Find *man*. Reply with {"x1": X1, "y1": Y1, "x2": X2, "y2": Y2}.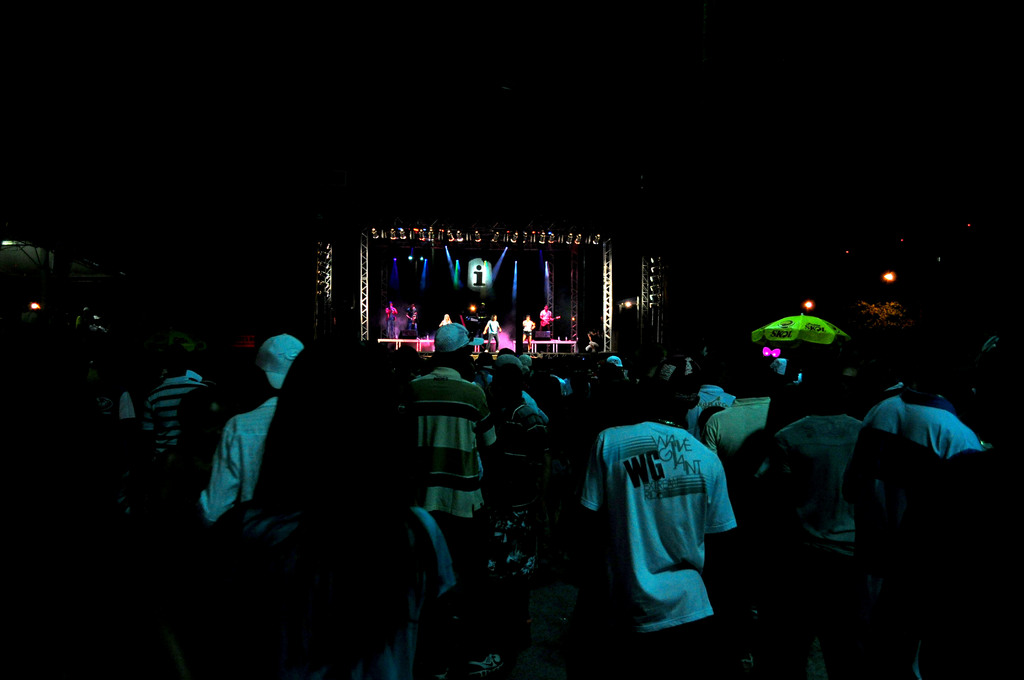
{"x1": 195, "y1": 323, "x2": 306, "y2": 526}.
